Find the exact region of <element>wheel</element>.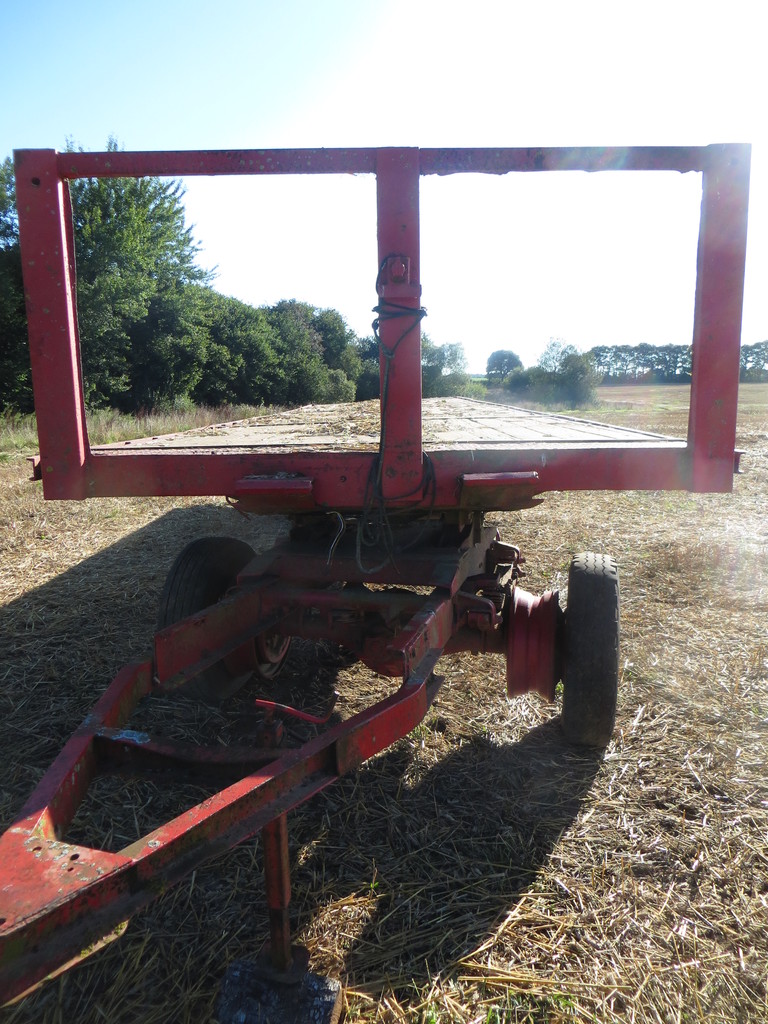
Exact region: pyautogui.locateOnScreen(573, 564, 623, 748).
